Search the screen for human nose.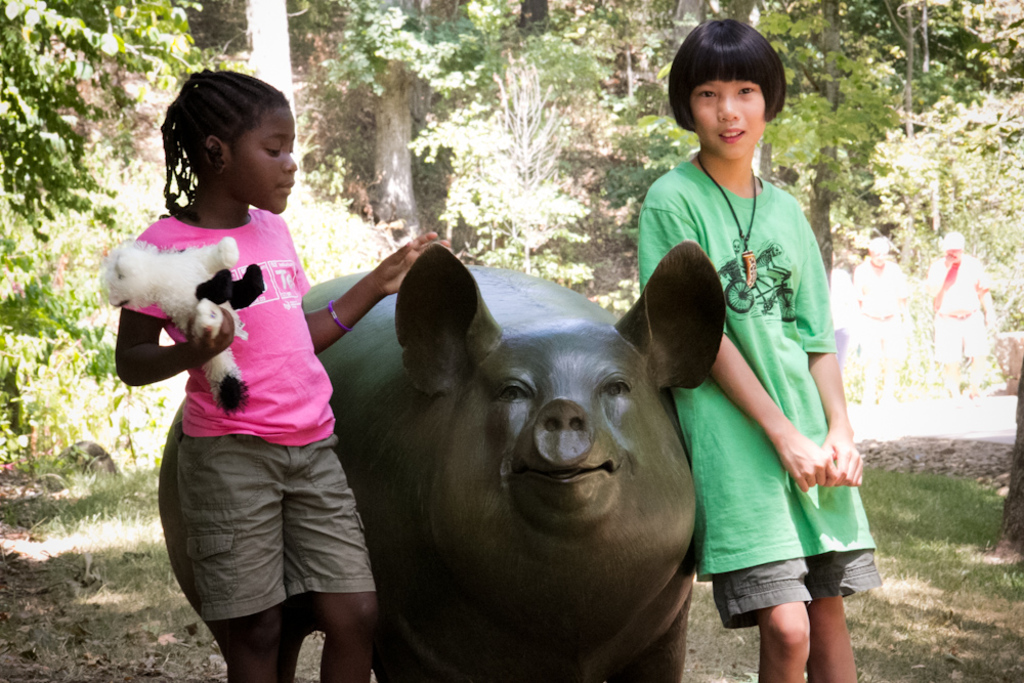
Found at {"left": 721, "top": 91, "right": 738, "bottom": 122}.
